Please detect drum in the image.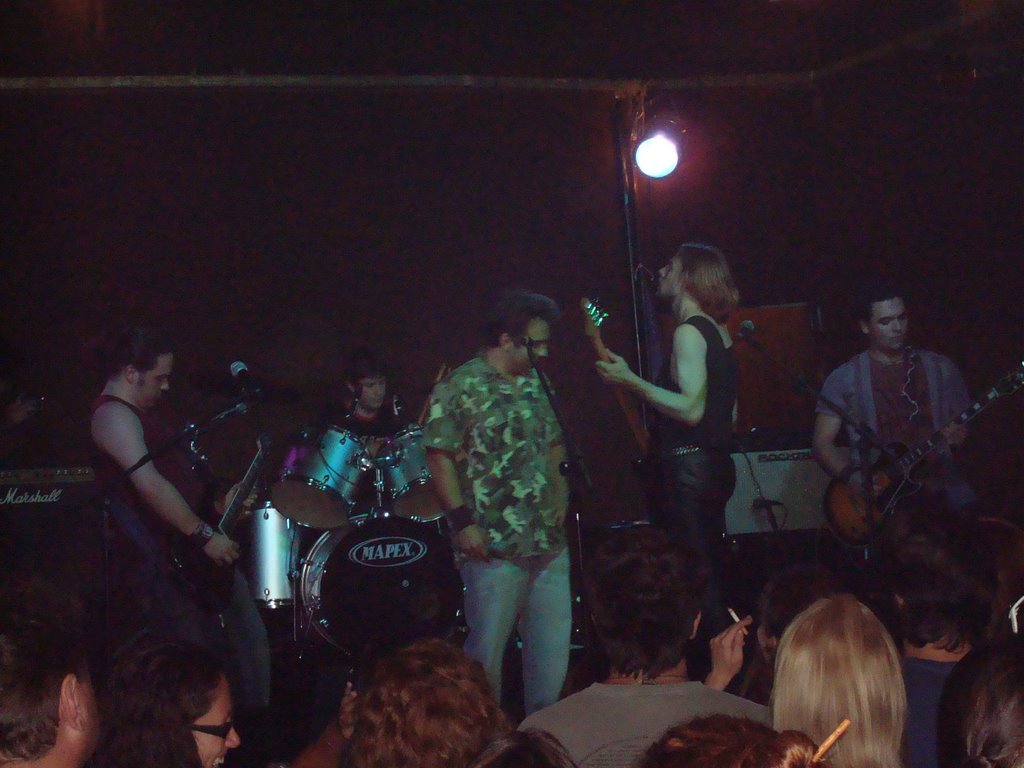
x1=235, y1=498, x2=308, y2=616.
